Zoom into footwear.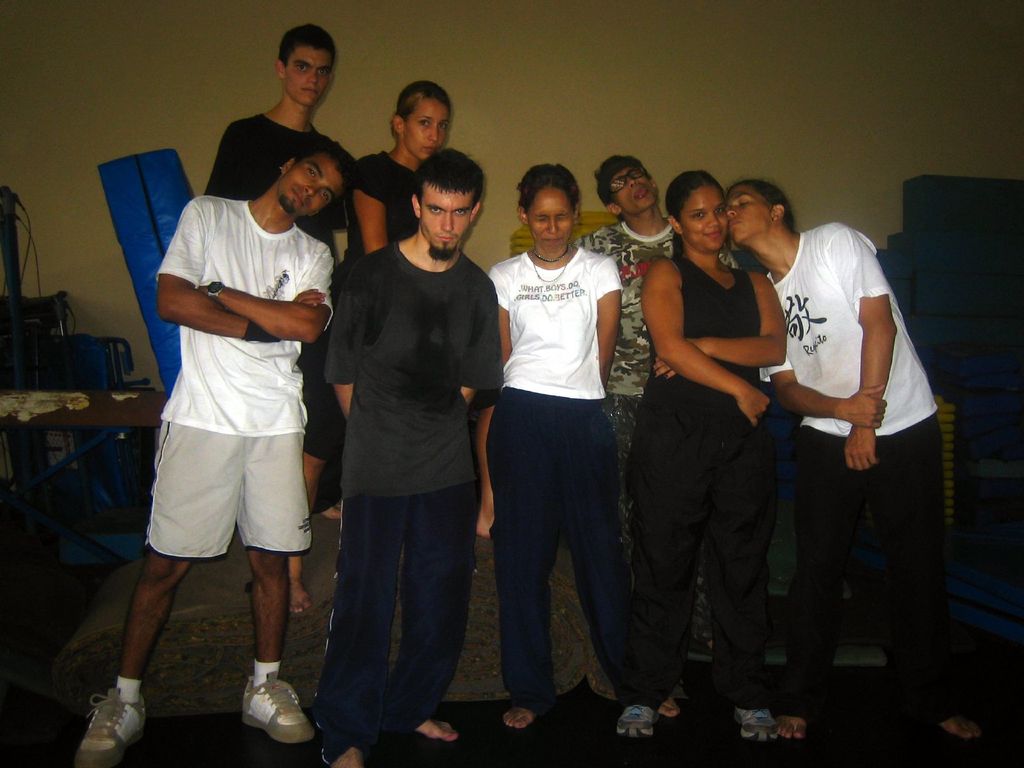
Zoom target: Rect(76, 687, 144, 767).
